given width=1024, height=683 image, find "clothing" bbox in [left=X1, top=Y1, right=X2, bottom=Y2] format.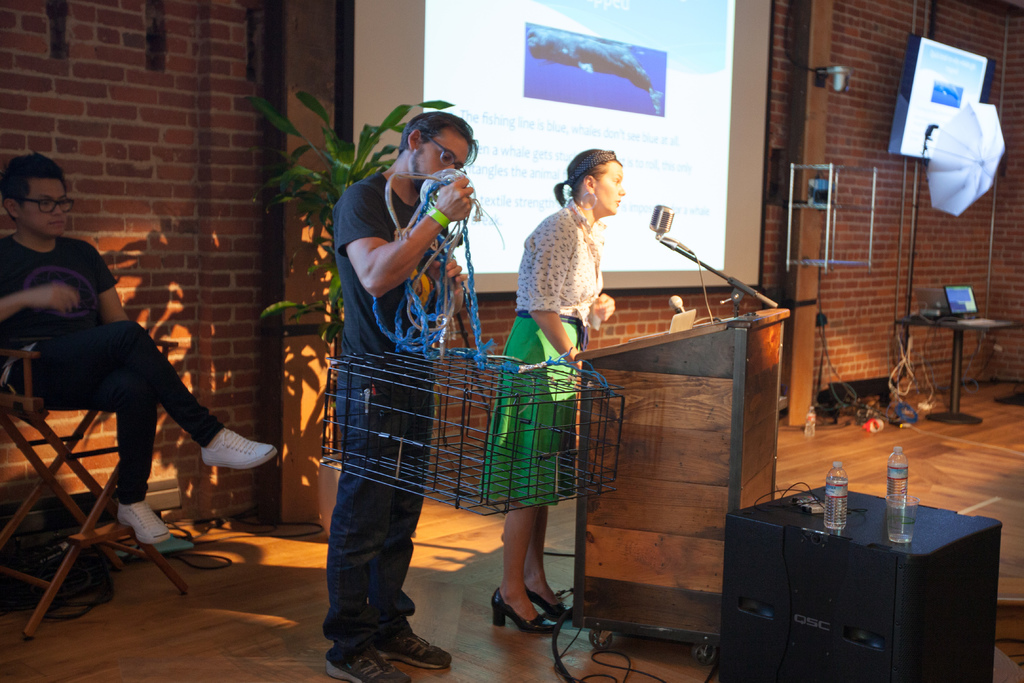
[left=0, top=234, right=223, bottom=502].
